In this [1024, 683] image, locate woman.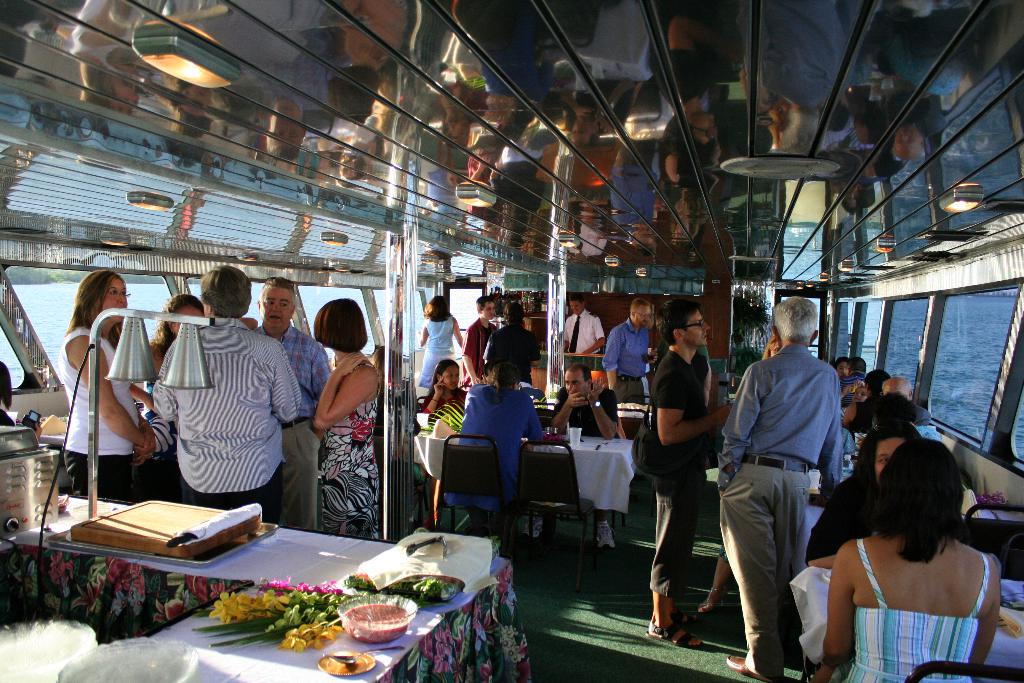
Bounding box: box=[60, 267, 160, 502].
